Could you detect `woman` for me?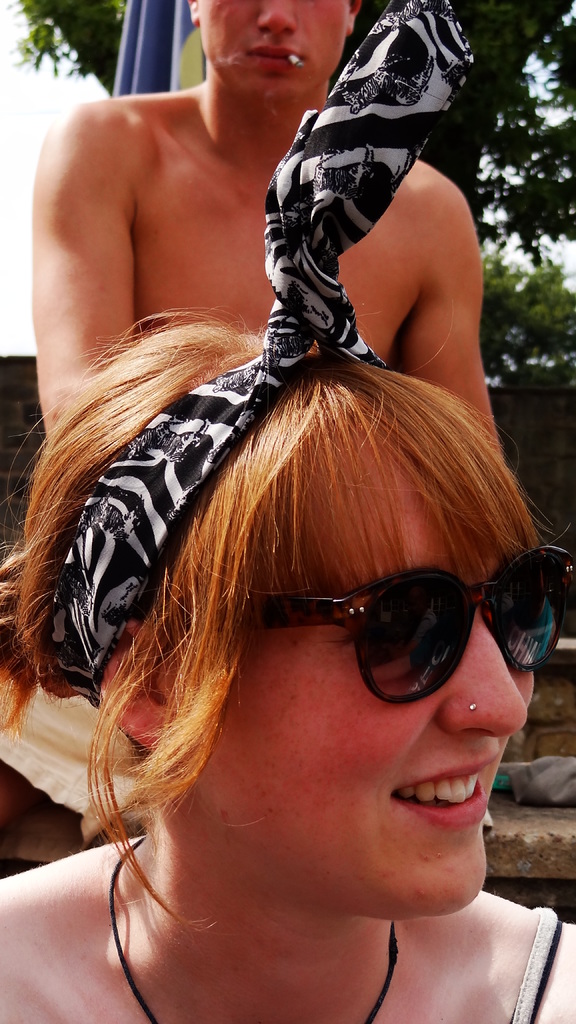
Detection result: Rect(0, 3, 575, 1023).
